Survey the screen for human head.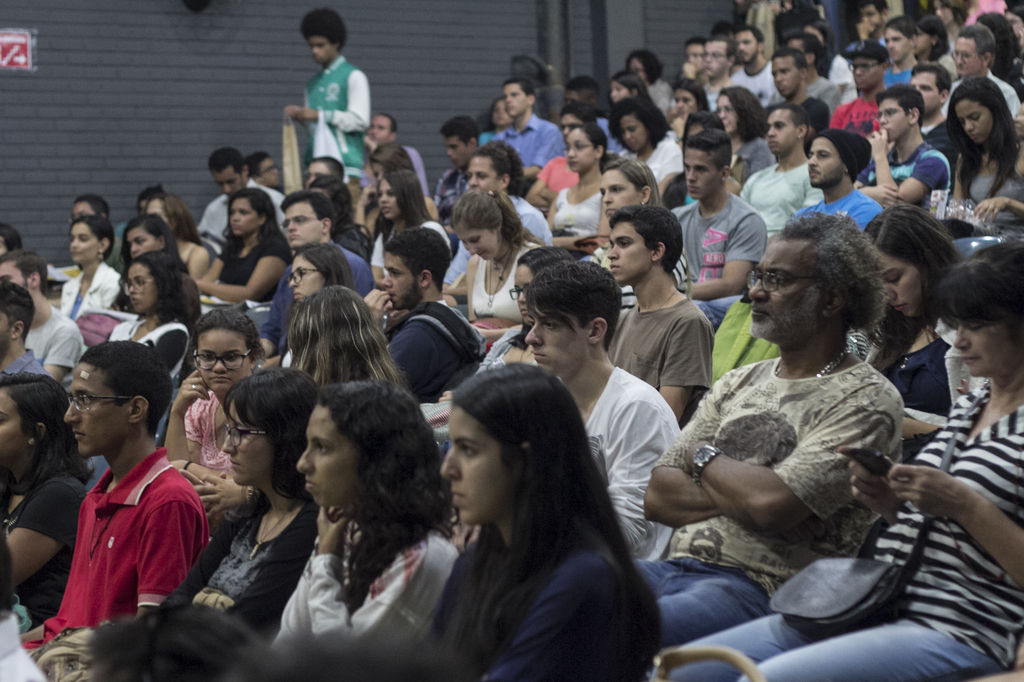
Survey found: (69, 190, 113, 218).
